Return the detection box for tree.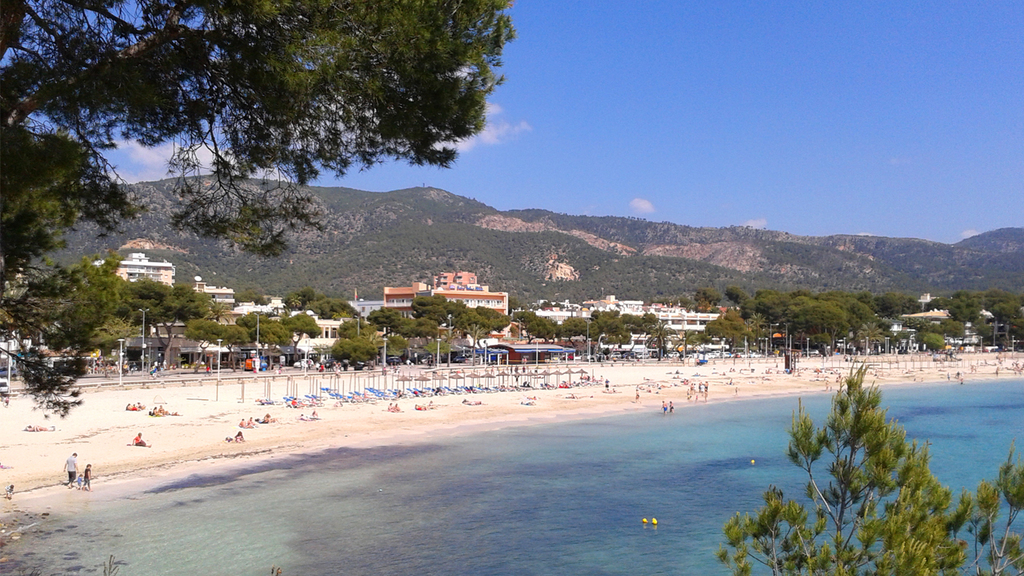
(x1=362, y1=298, x2=410, y2=362).
